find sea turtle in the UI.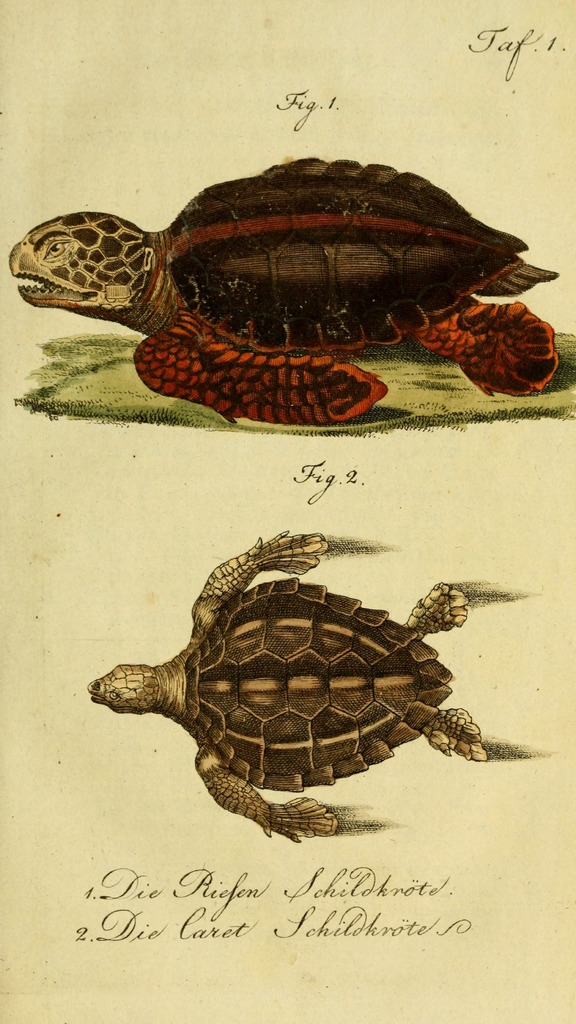
UI element at region(83, 518, 492, 847).
